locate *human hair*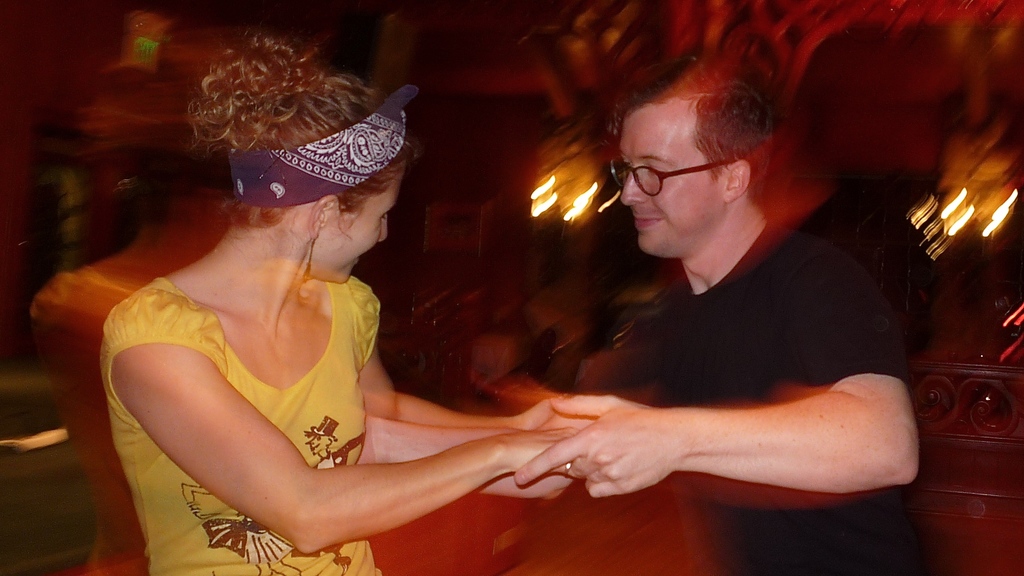
(788, 22, 951, 184)
